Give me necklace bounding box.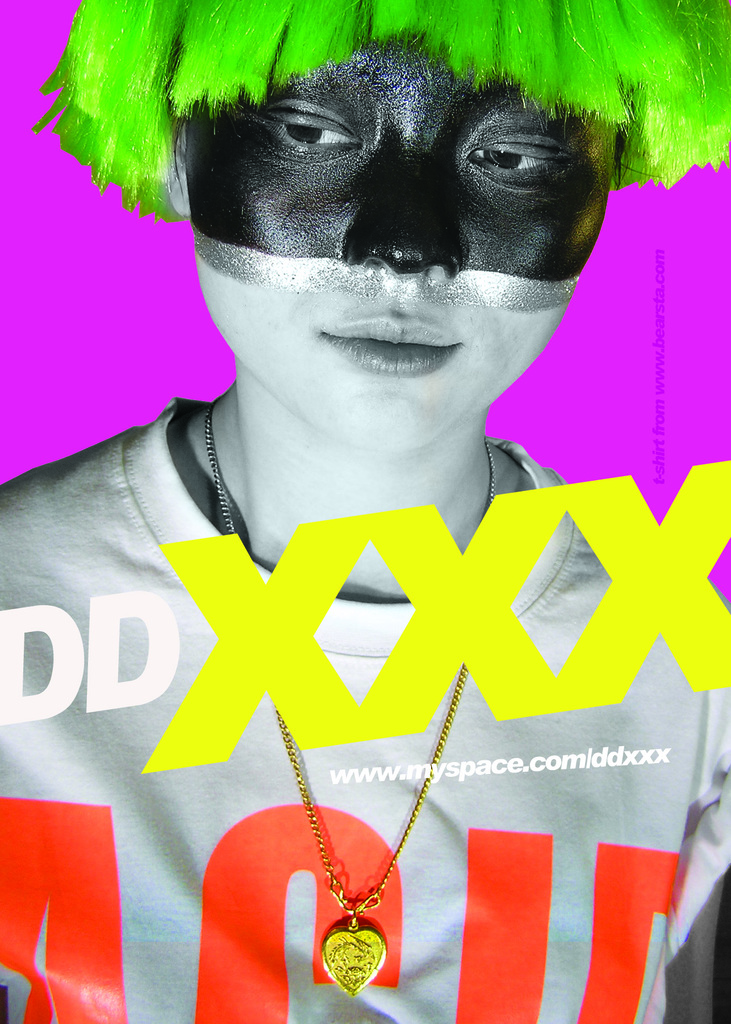
(left=201, top=400, right=495, bottom=995).
